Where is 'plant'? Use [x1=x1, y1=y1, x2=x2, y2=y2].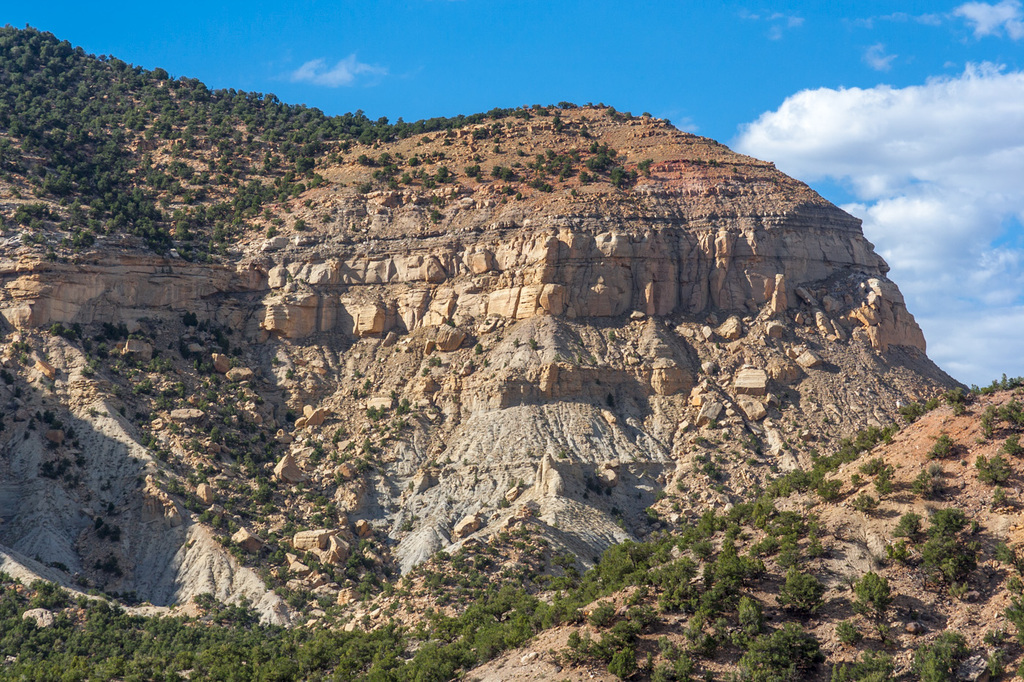
[x1=396, y1=421, x2=415, y2=439].
